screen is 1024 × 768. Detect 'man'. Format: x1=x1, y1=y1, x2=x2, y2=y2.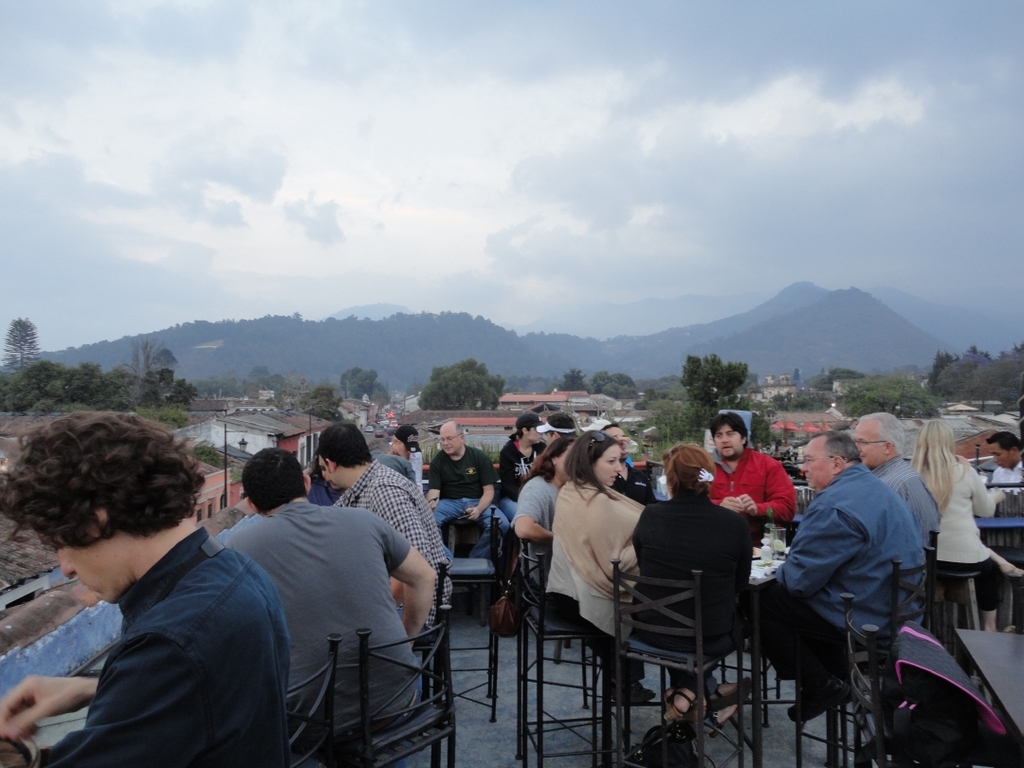
x1=421, y1=416, x2=512, y2=580.
